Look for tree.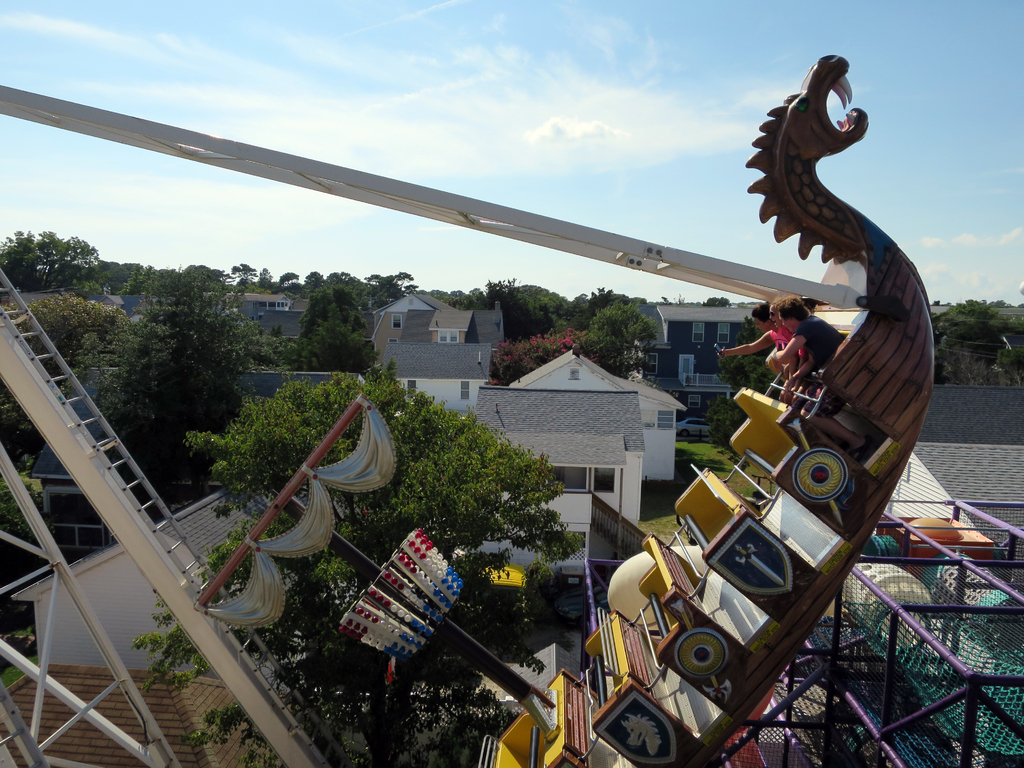
Found: pyautogui.locateOnScreen(721, 316, 779, 387).
